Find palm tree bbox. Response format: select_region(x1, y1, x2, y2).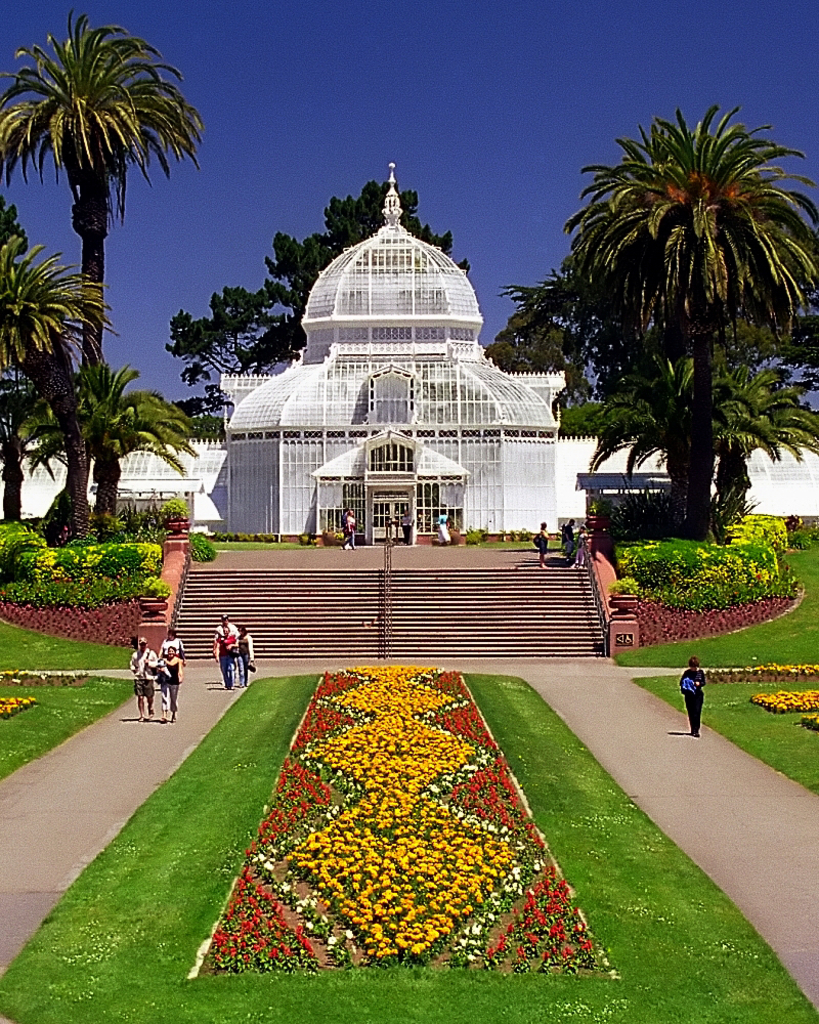
select_region(15, 343, 200, 535).
